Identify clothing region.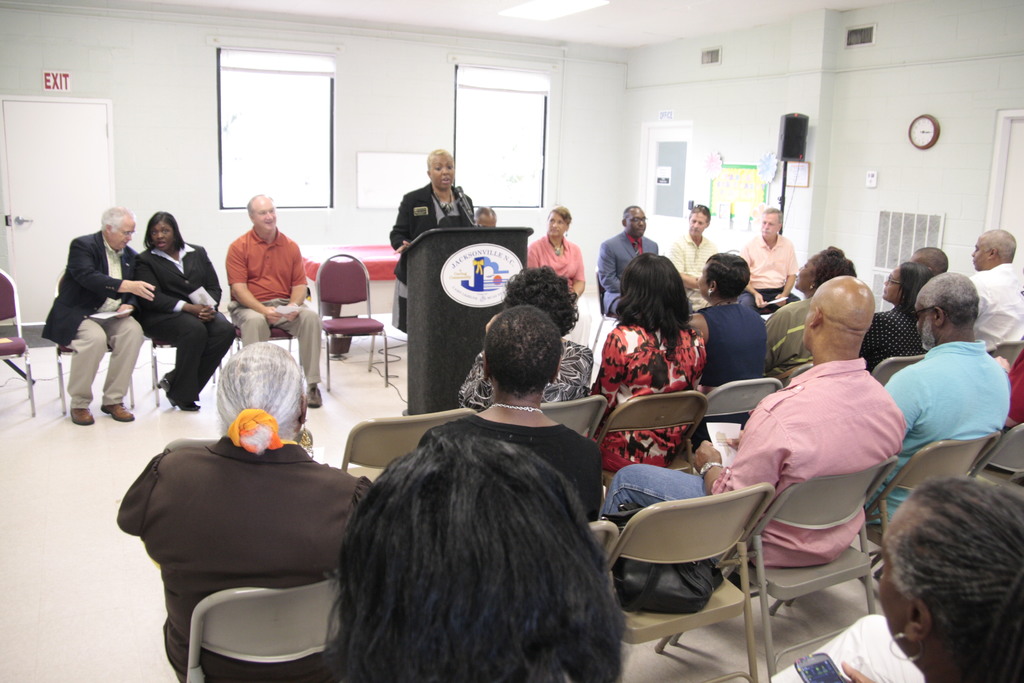
Region: (130,231,235,404).
